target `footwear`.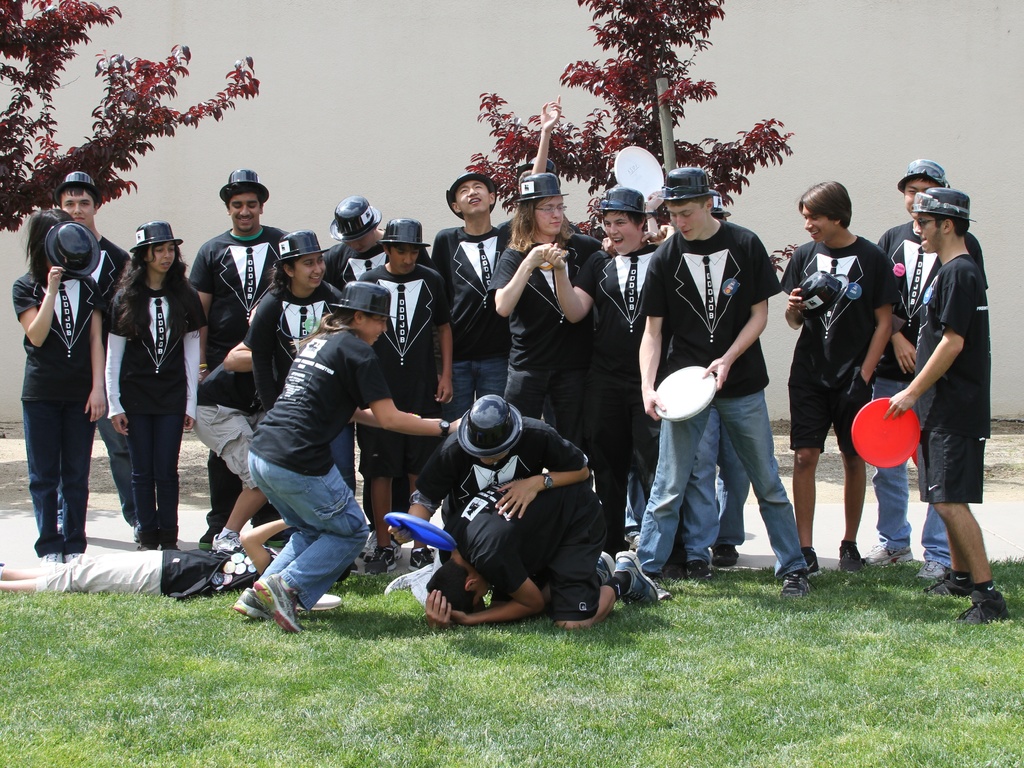
Target region: select_region(865, 542, 916, 564).
